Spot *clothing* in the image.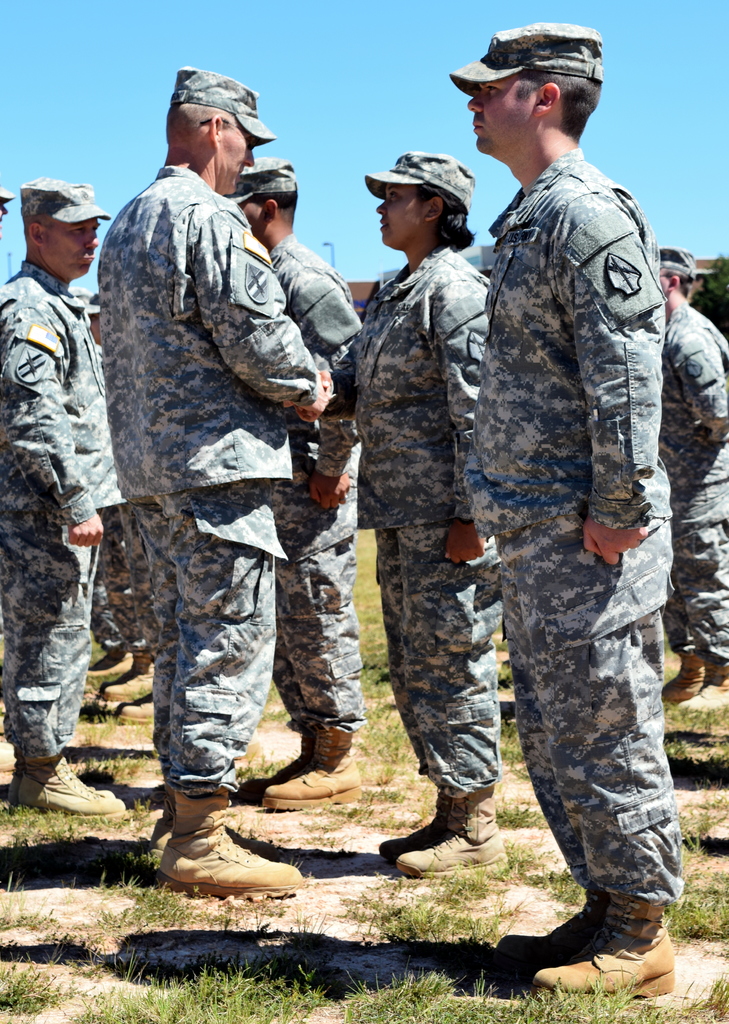
*clothing* found at box(0, 264, 162, 764).
